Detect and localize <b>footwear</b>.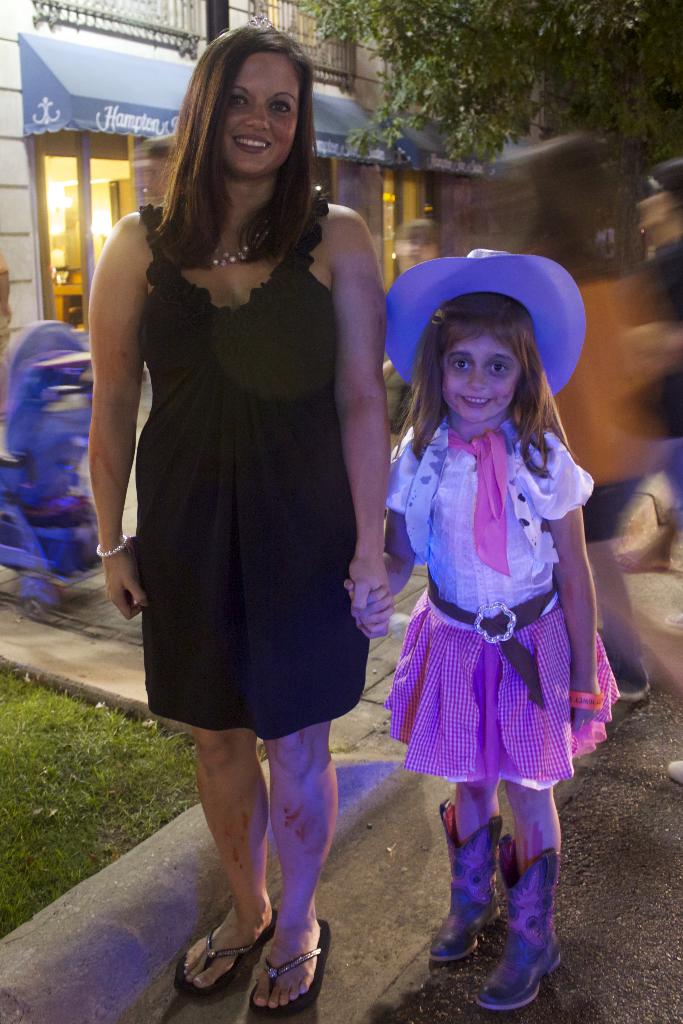
Localized at bbox=[415, 803, 502, 964].
